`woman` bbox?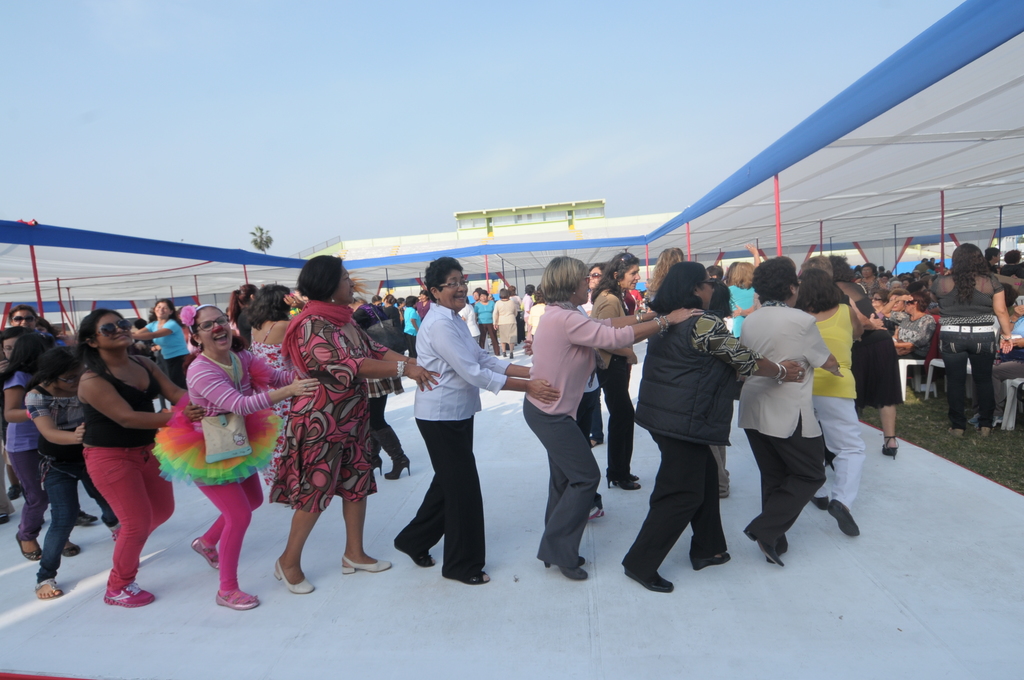
x1=831, y1=254, x2=906, y2=462
